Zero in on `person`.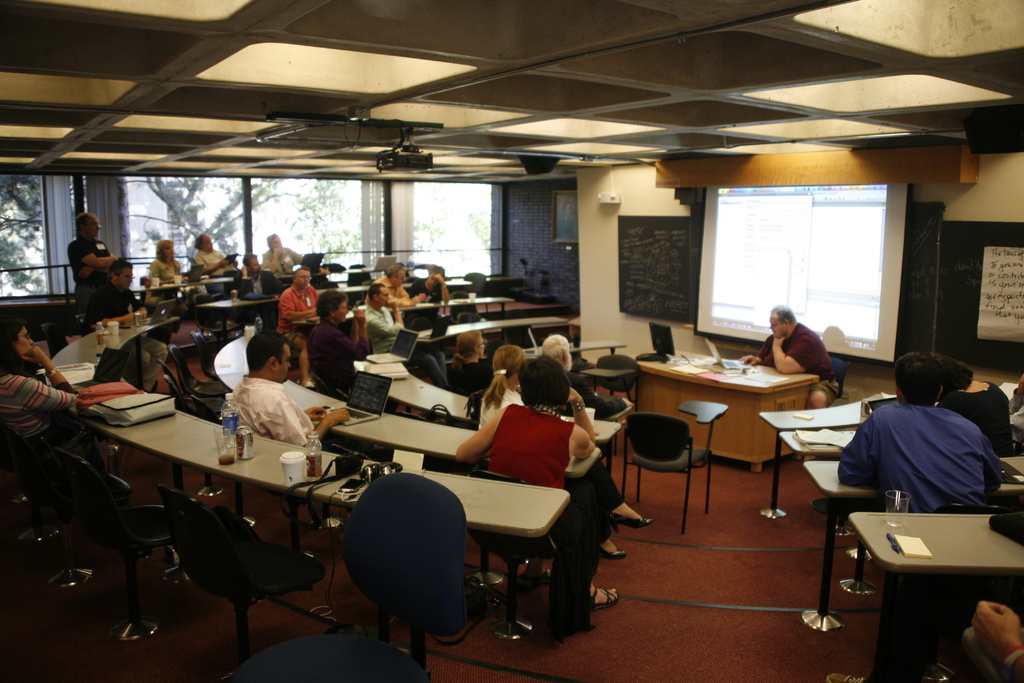
Zeroed in: 360,282,448,393.
